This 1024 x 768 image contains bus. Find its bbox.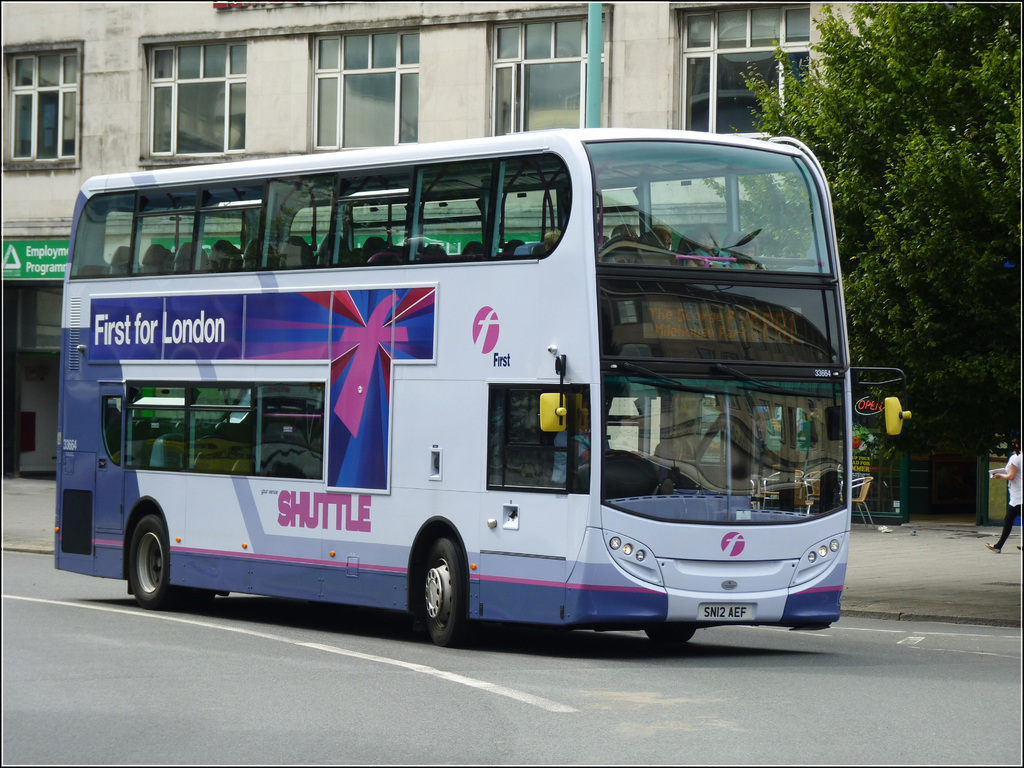
crop(49, 123, 912, 645).
